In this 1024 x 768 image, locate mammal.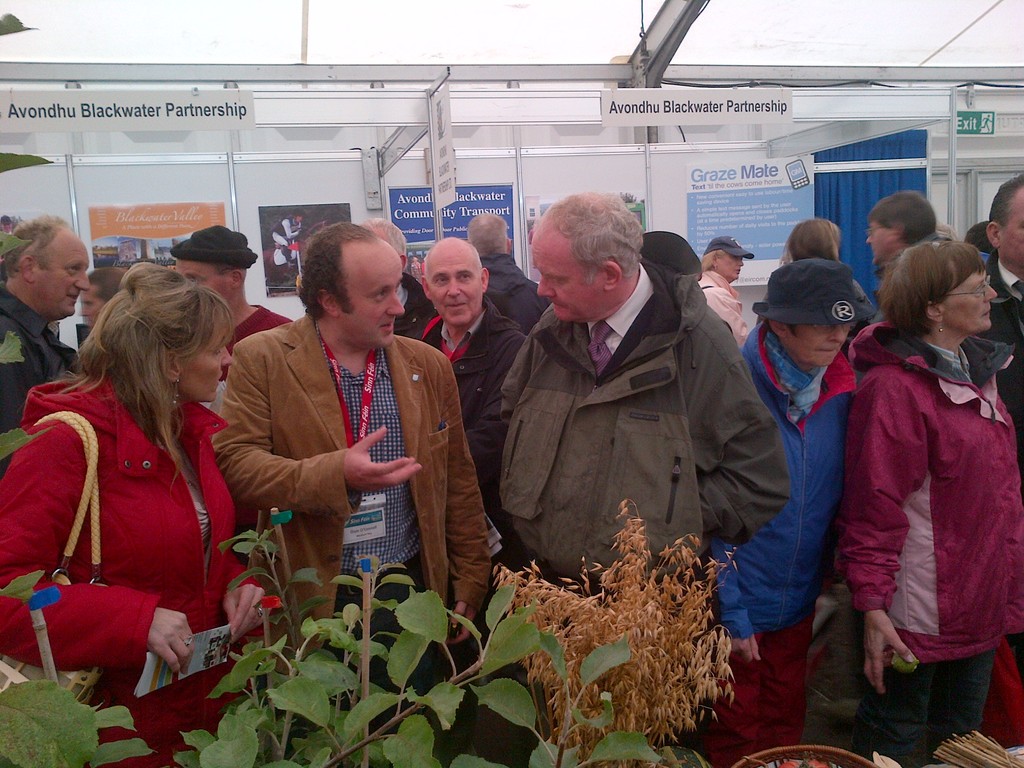
Bounding box: crop(776, 214, 870, 390).
